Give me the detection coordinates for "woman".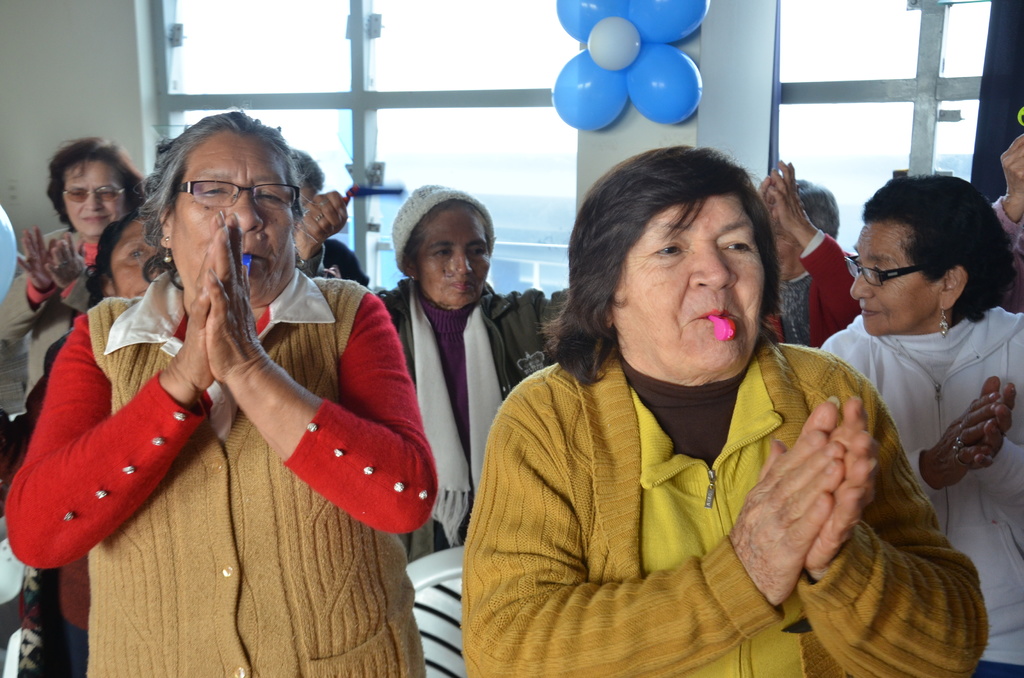
x1=287, y1=154, x2=792, y2=564.
